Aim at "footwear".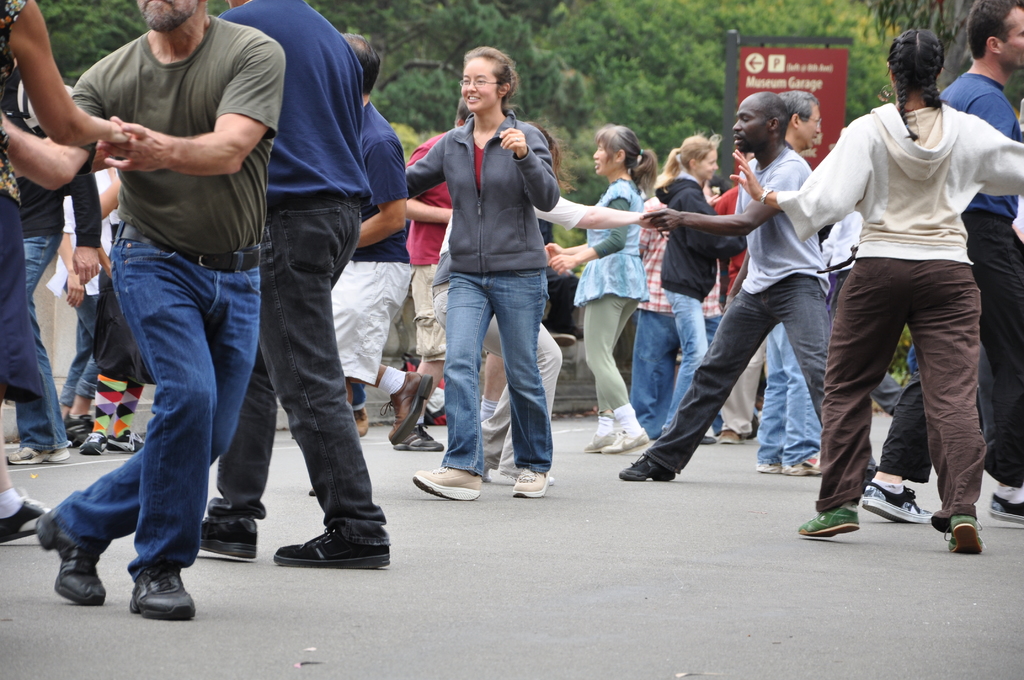
Aimed at crop(412, 464, 490, 498).
